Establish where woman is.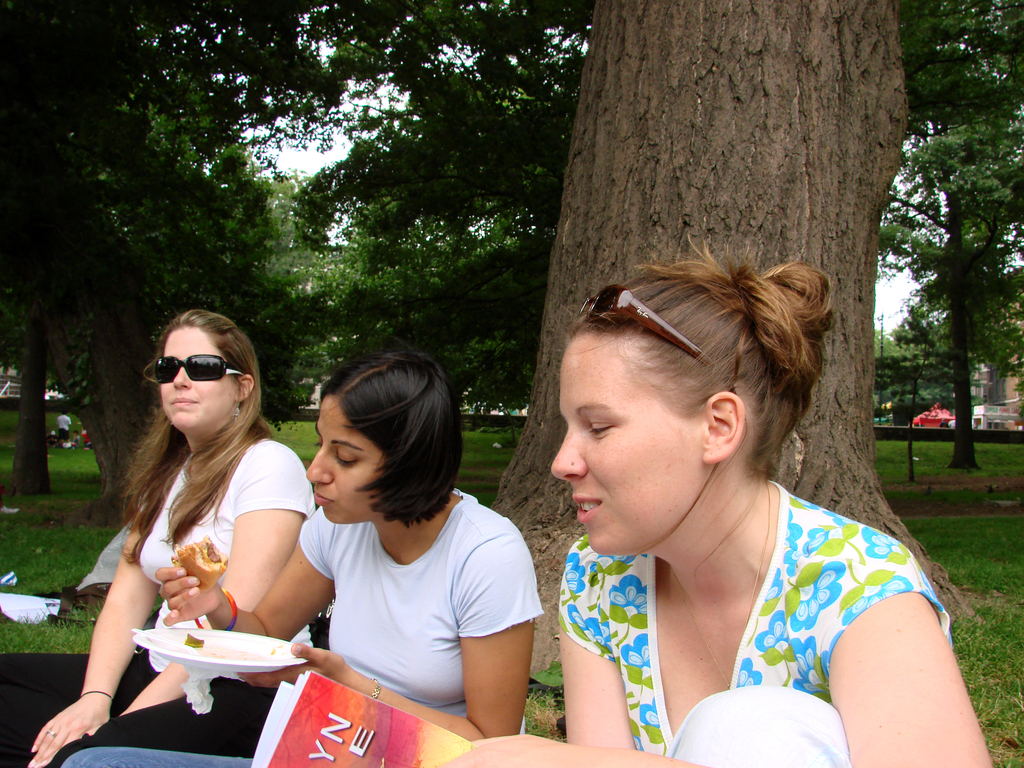
Established at x1=440, y1=230, x2=997, y2=767.
